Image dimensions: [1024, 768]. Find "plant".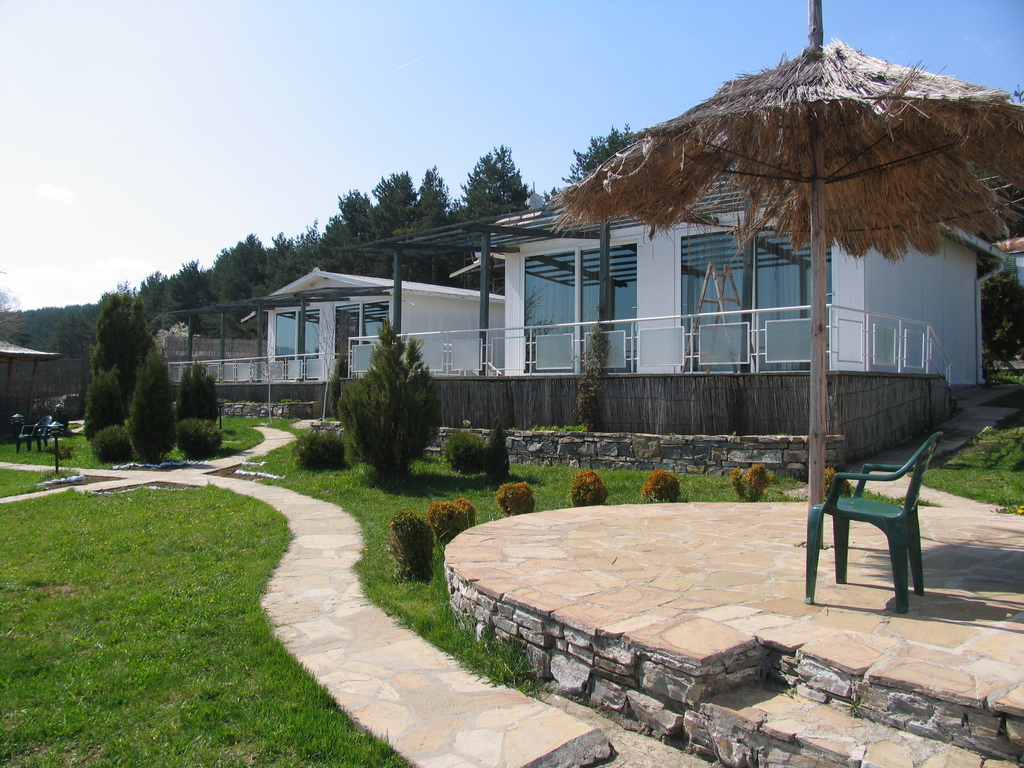
[851,479,888,506].
